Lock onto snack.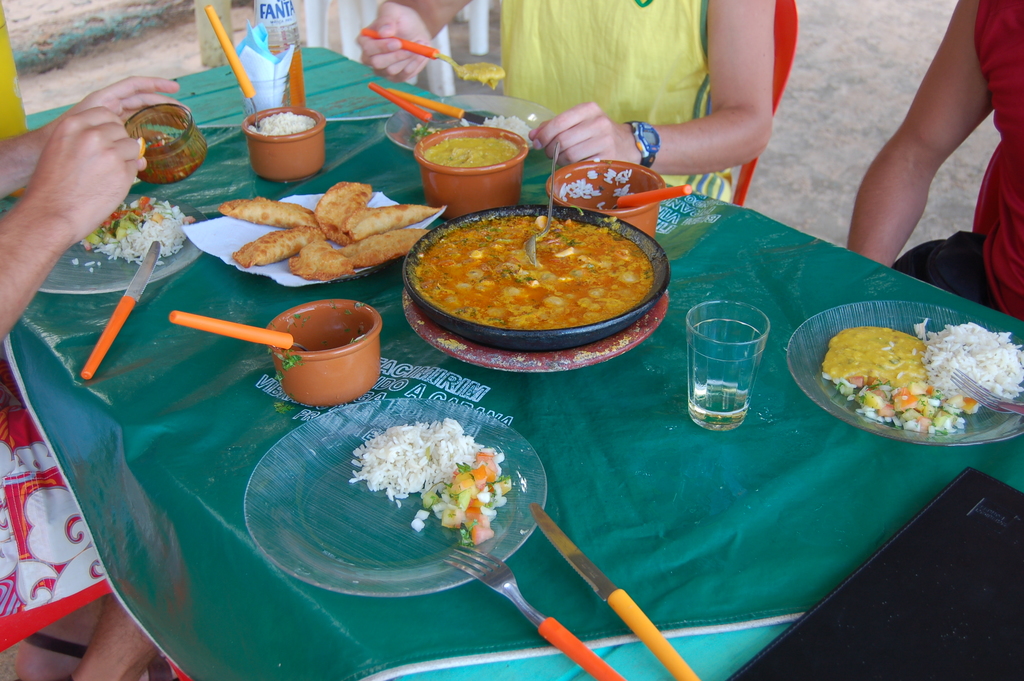
Locked: [316,181,371,240].
